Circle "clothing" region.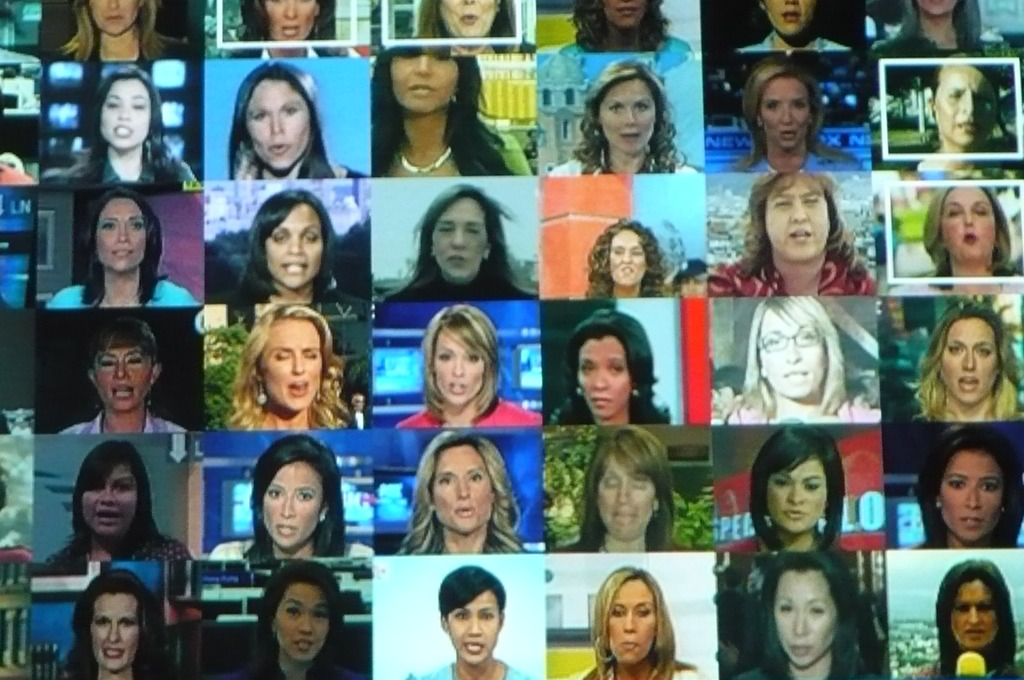
Region: detection(488, 519, 533, 555).
